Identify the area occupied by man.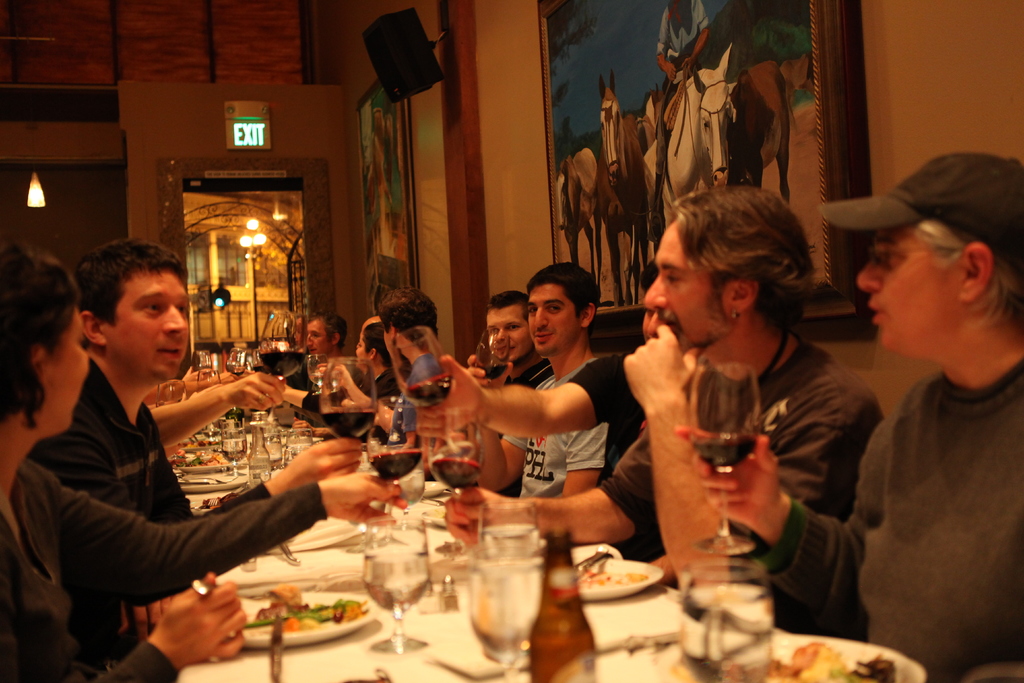
Area: Rect(26, 237, 365, 662).
